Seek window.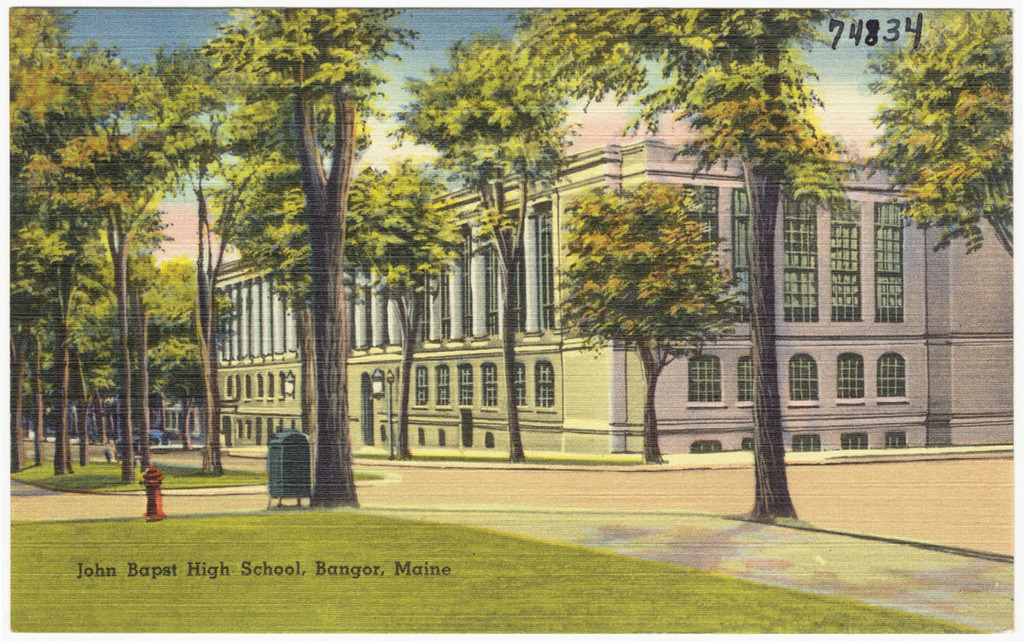
870/203/904/323.
